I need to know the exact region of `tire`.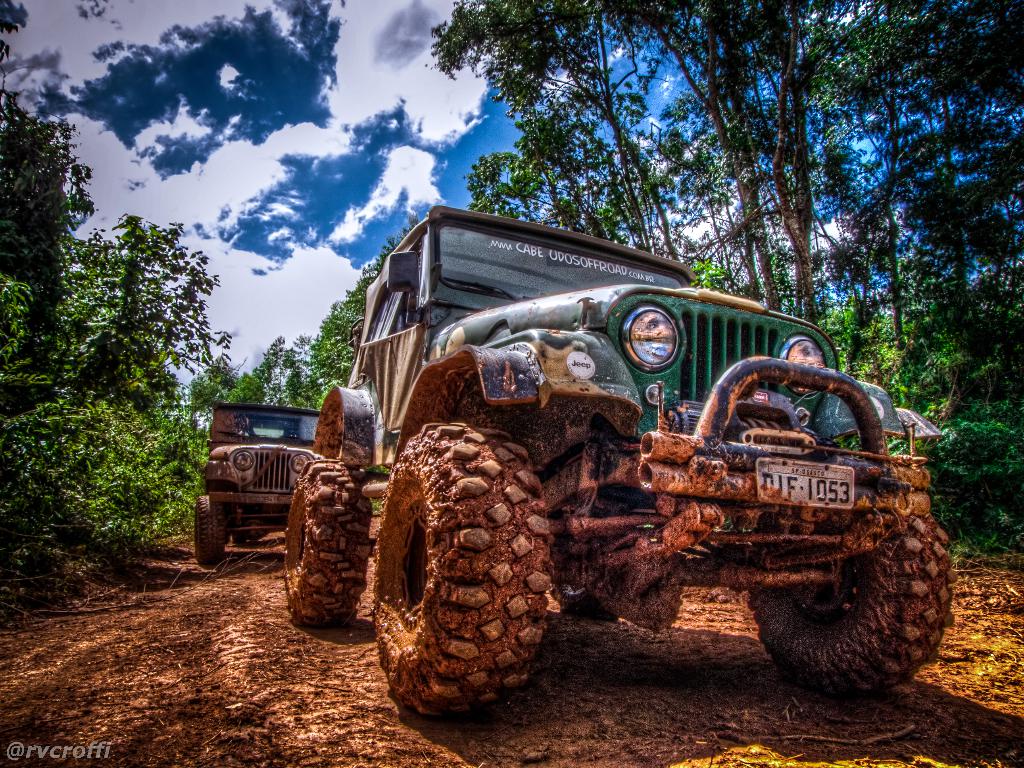
Region: 284 460 371 628.
